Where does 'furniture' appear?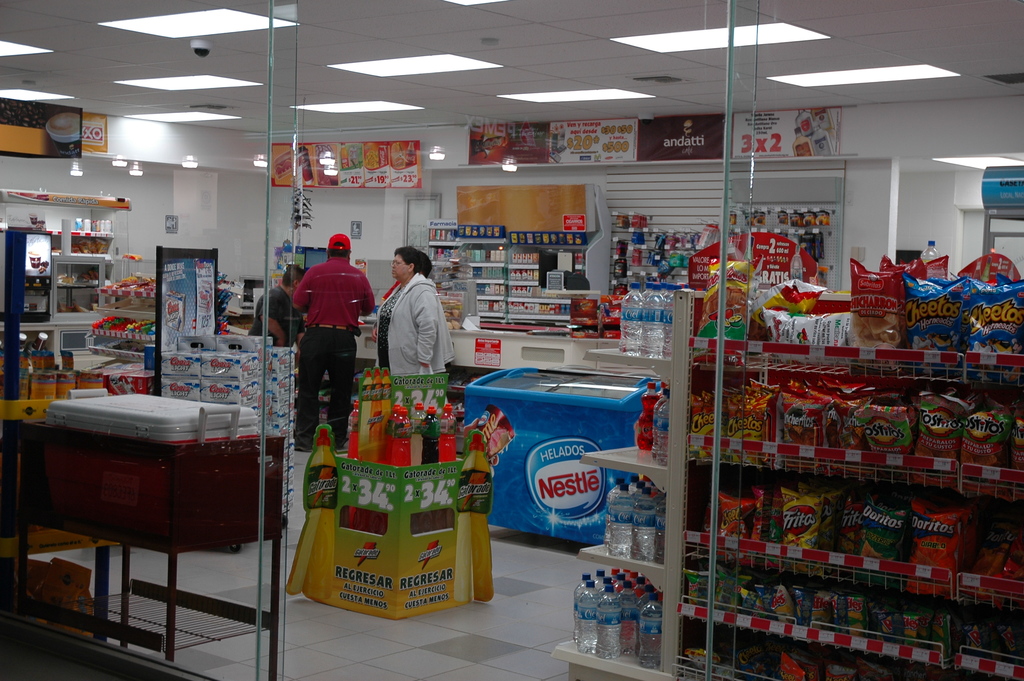
Appears at (left=12, top=415, right=287, bottom=680).
